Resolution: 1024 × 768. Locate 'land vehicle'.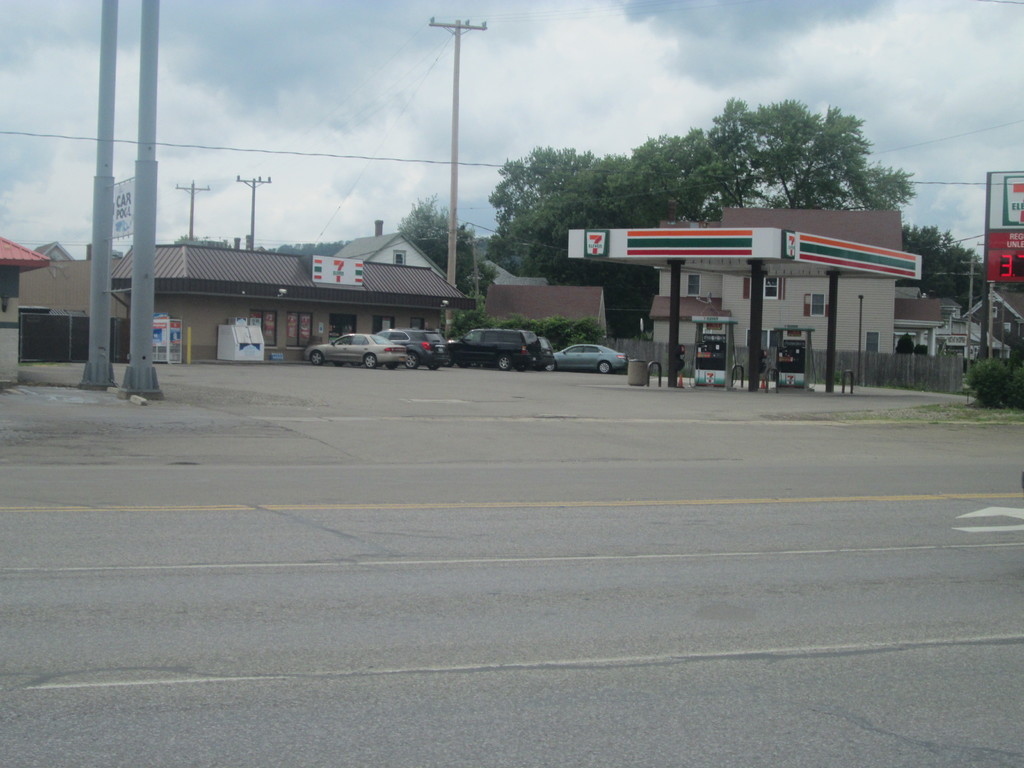
542, 340, 628, 374.
